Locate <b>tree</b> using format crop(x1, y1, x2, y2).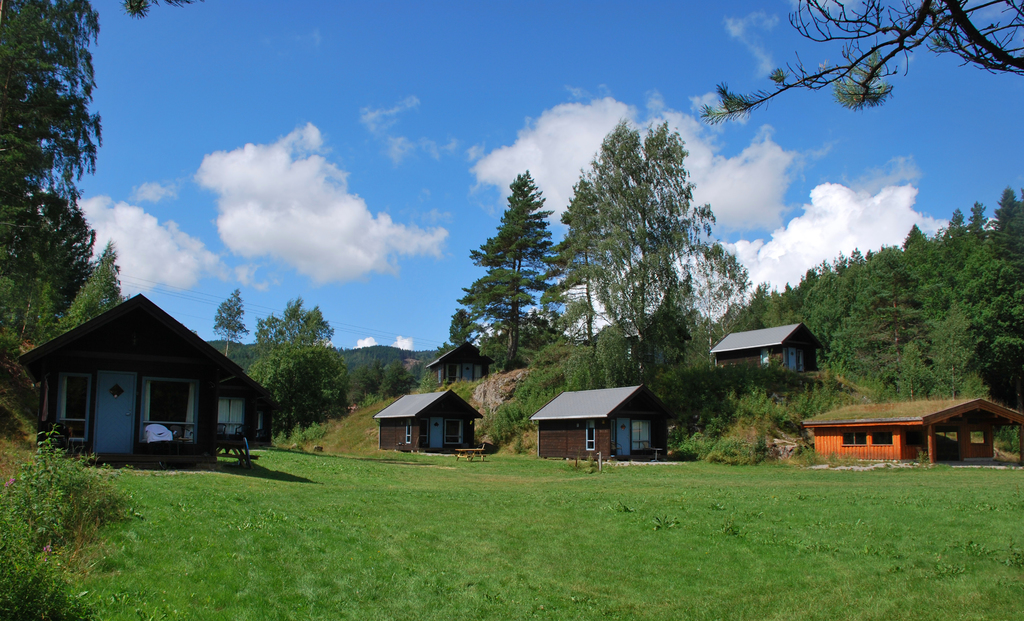
crop(695, 0, 1023, 128).
